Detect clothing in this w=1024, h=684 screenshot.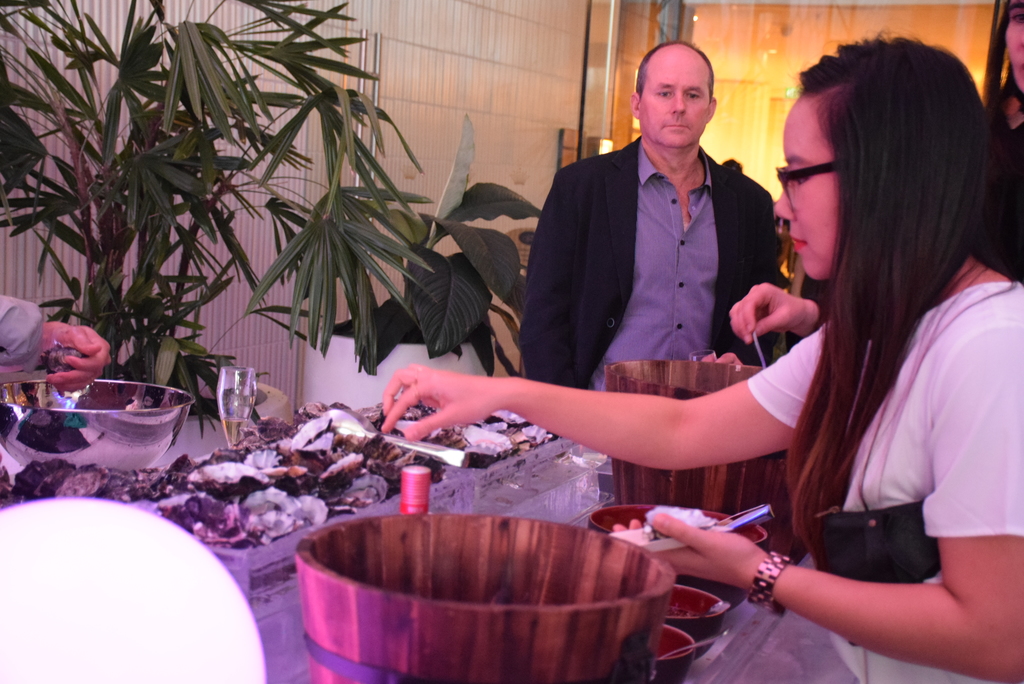
Detection: l=516, t=125, r=790, b=395.
